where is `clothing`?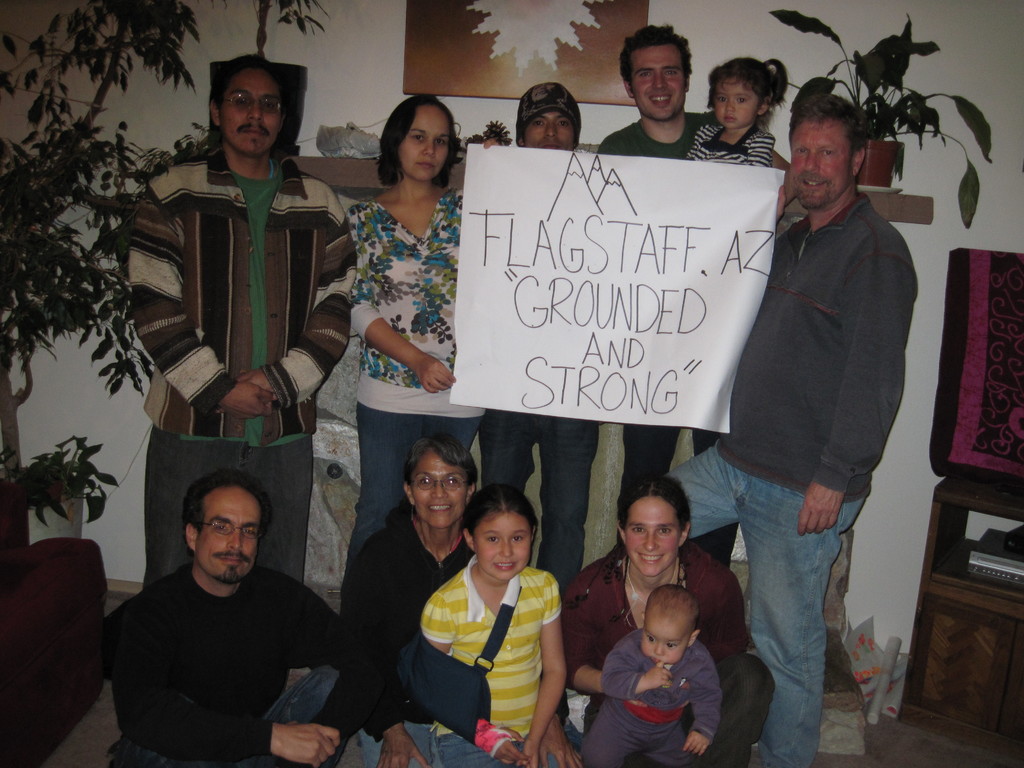
{"left": 558, "top": 626, "right": 721, "bottom": 766}.
